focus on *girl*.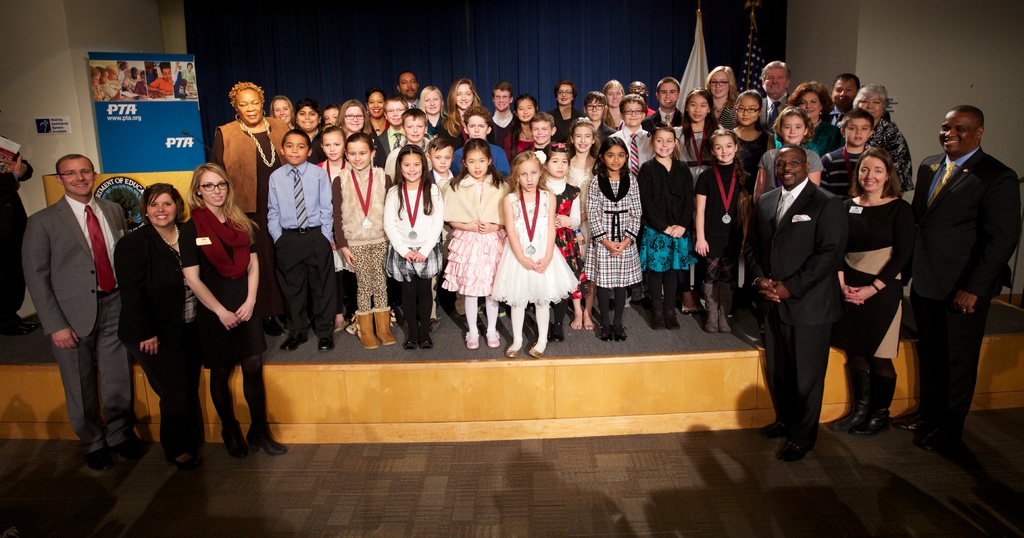
Focused at box=[697, 130, 752, 339].
